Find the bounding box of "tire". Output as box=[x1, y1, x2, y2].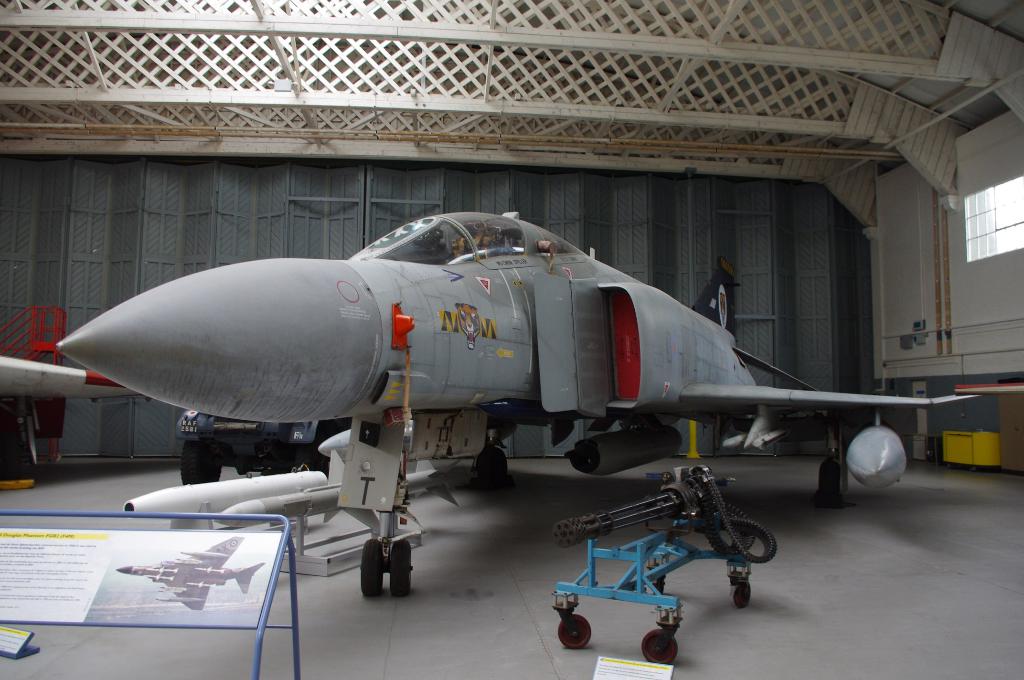
box=[356, 542, 425, 602].
